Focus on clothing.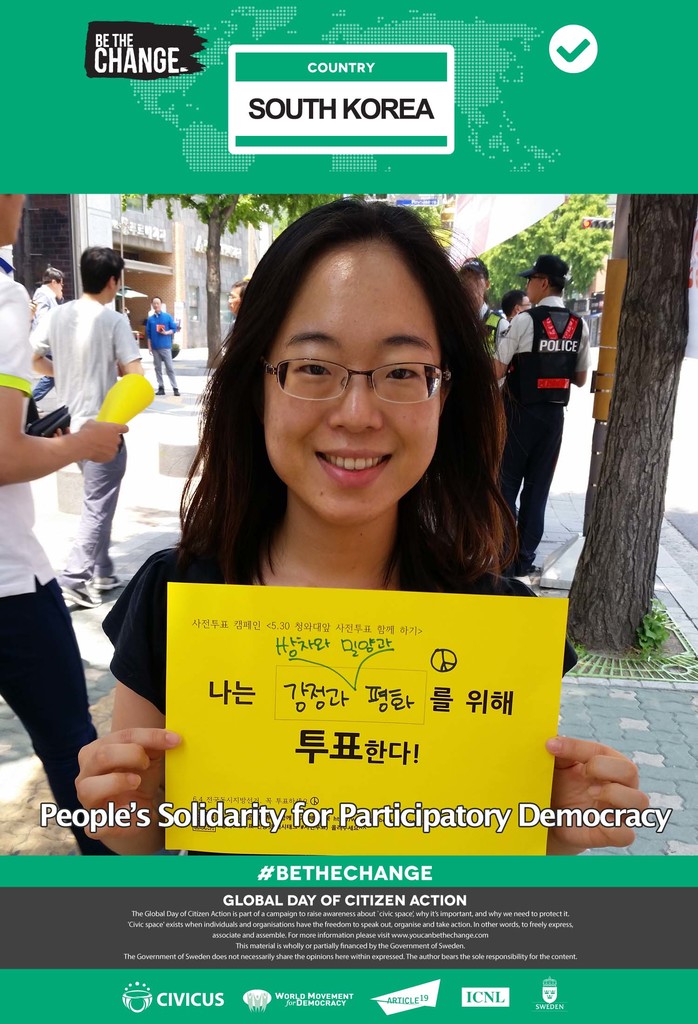
Focused at box(138, 312, 177, 356).
